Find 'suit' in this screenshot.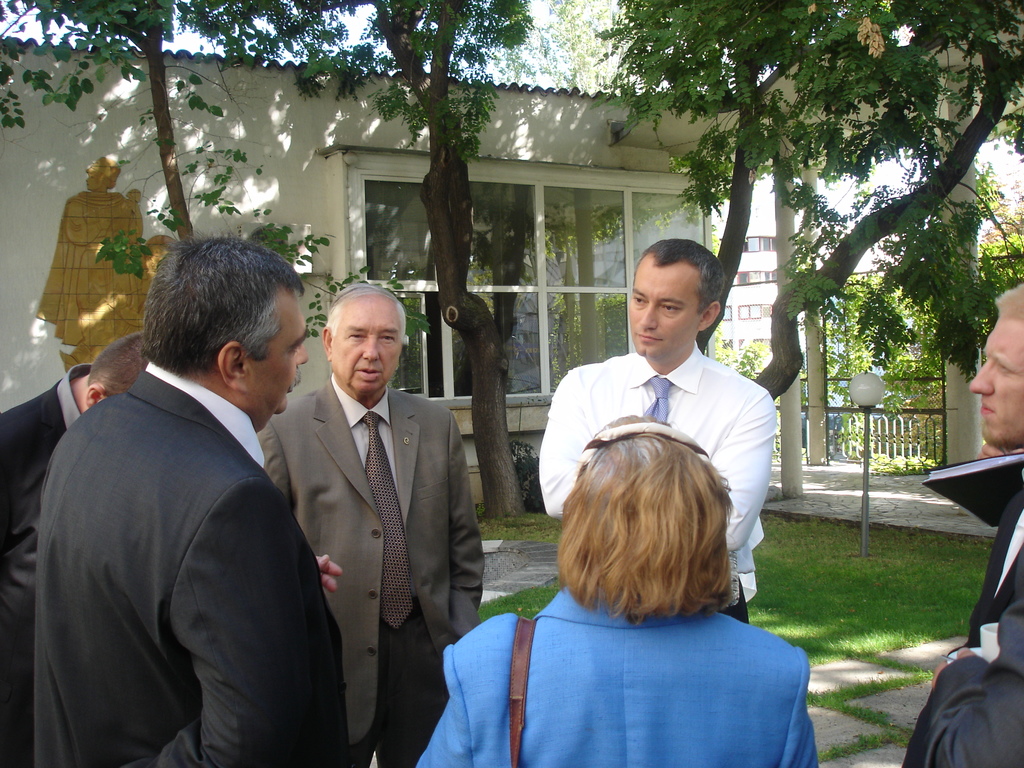
The bounding box for 'suit' is locate(258, 373, 487, 767).
